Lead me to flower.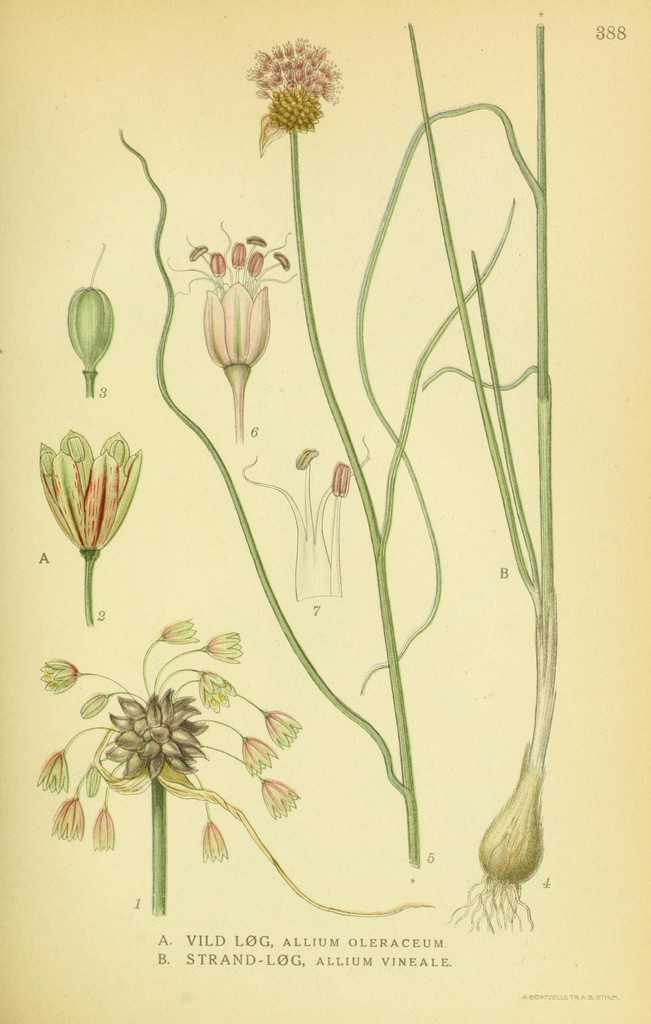
Lead to pyautogui.locateOnScreen(33, 428, 141, 554).
